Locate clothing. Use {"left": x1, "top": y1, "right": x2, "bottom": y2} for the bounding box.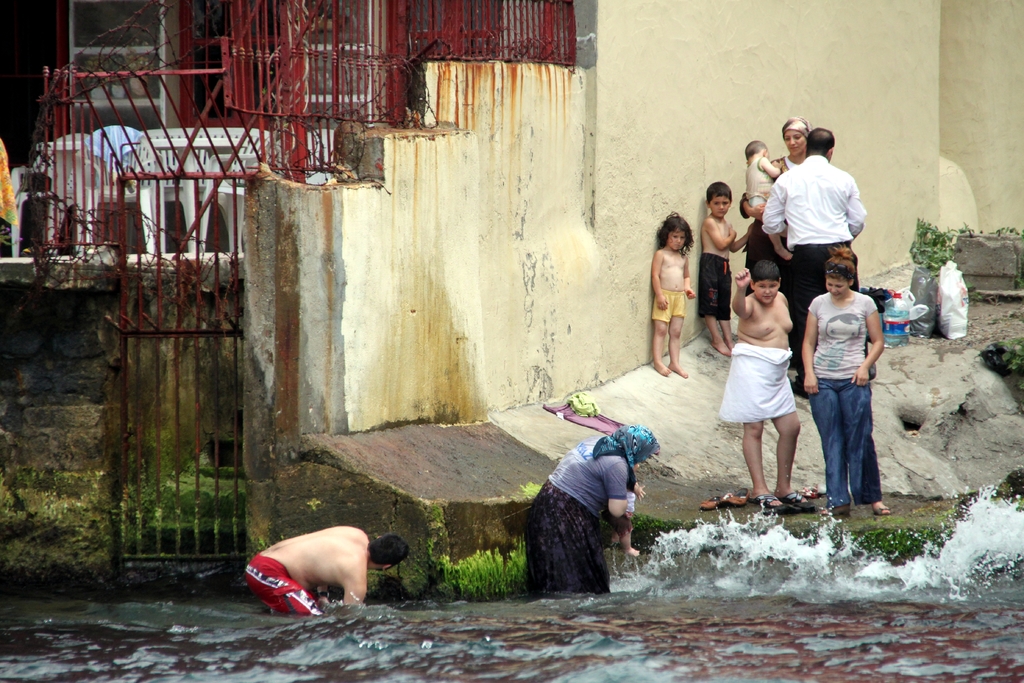
{"left": 245, "top": 552, "right": 325, "bottom": 621}.
